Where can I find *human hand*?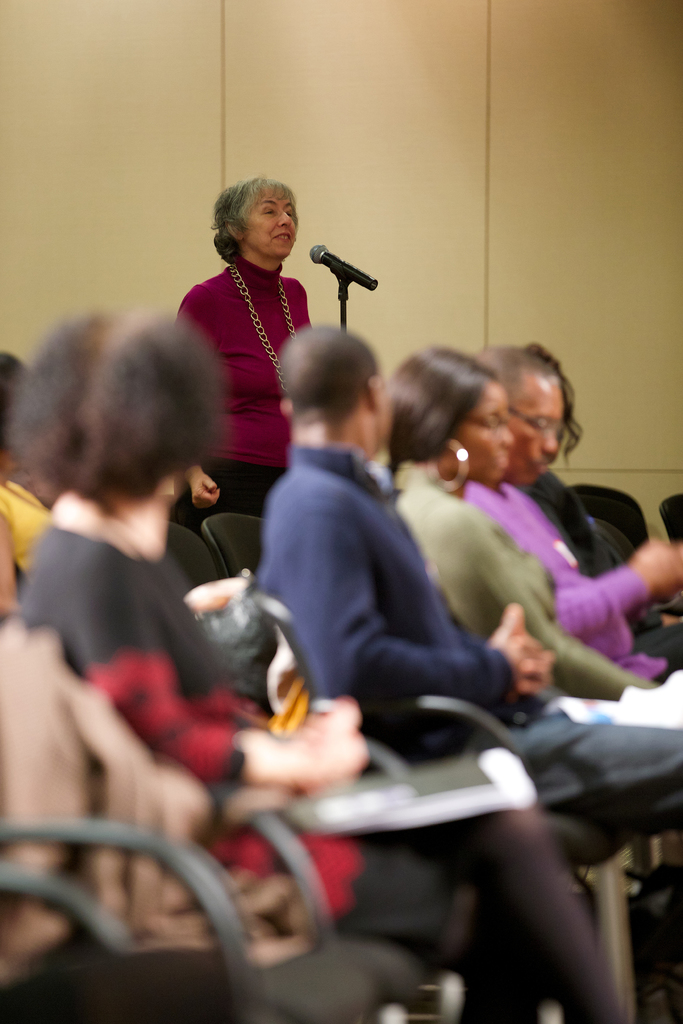
You can find it at <region>490, 610, 538, 701</region>.
